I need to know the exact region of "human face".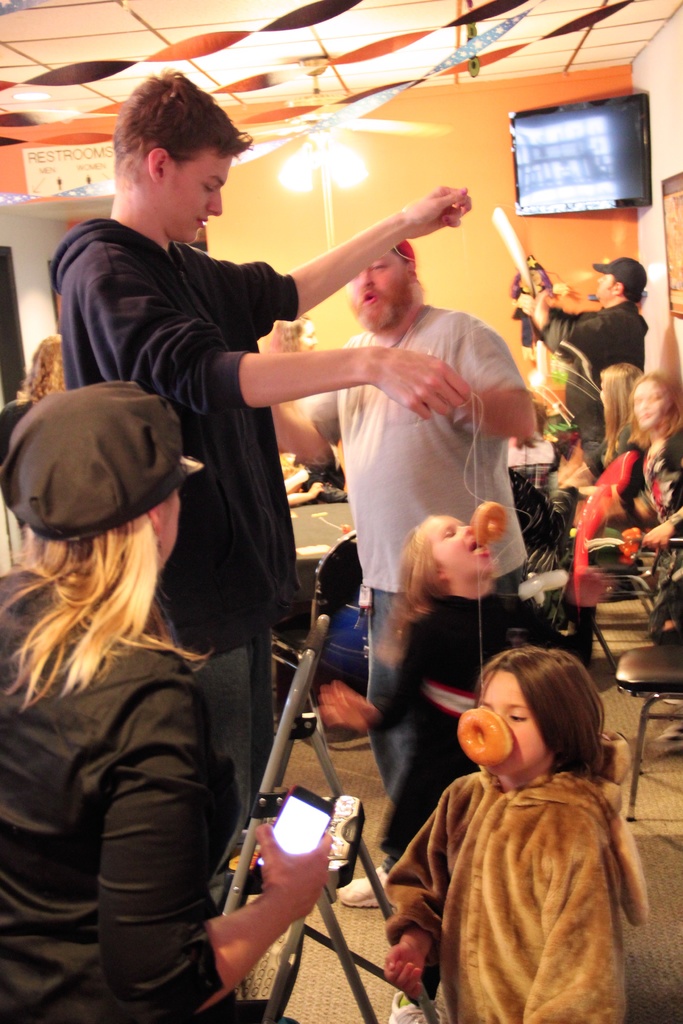
Region: bbox=[427, 514, 497, 588].
